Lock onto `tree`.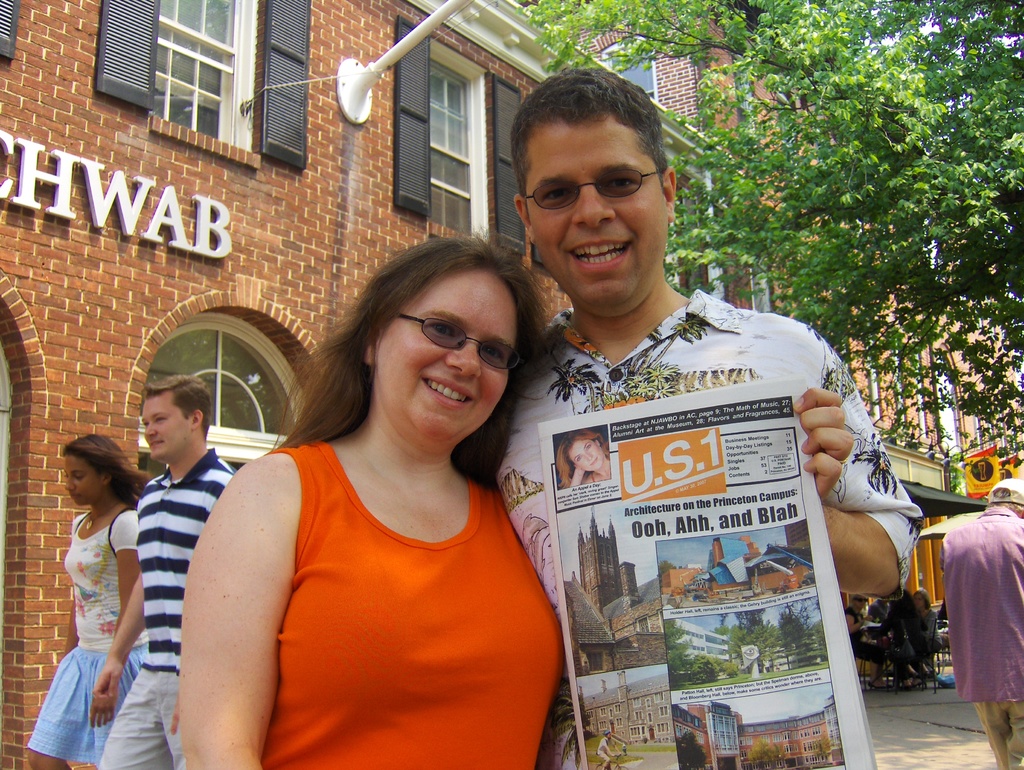
Locked: detection(637, 313, 713, 366).
